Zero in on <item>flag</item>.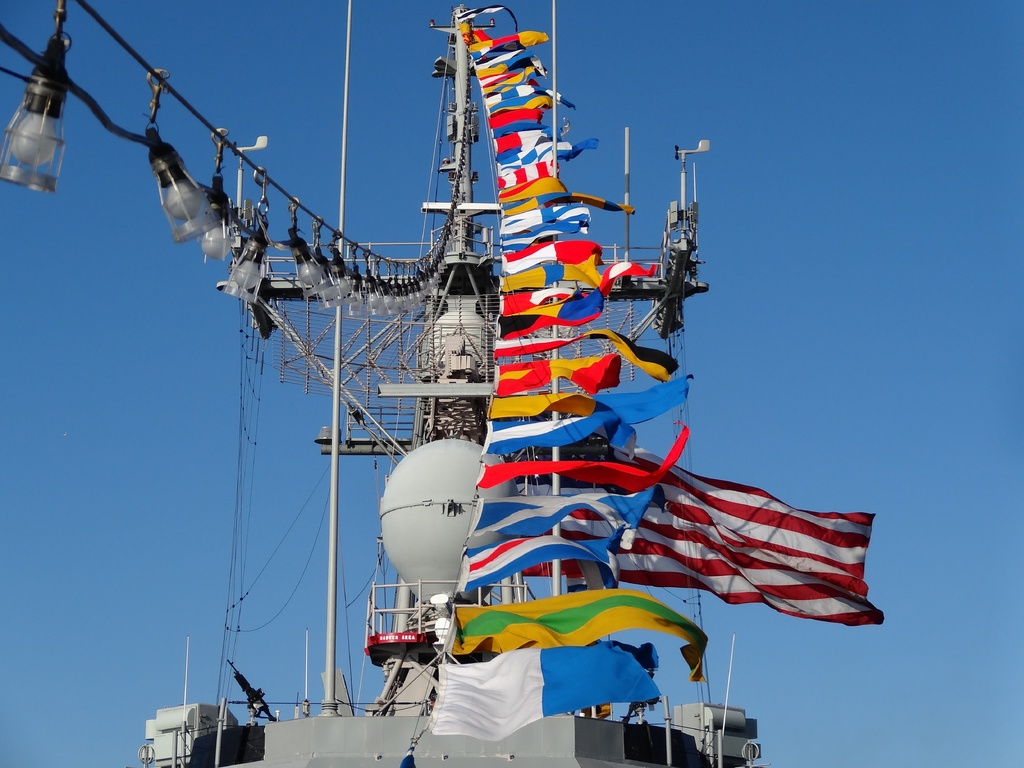
Zeroed in: [x1=497, y1=270, x2=626, y2=291].
